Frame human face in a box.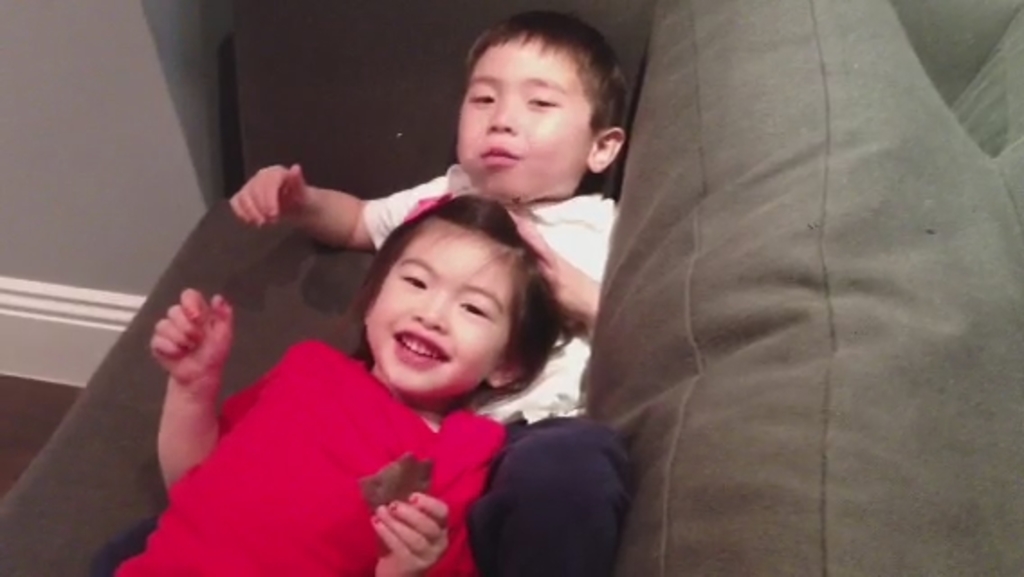
(366, 216, 519, 391).
